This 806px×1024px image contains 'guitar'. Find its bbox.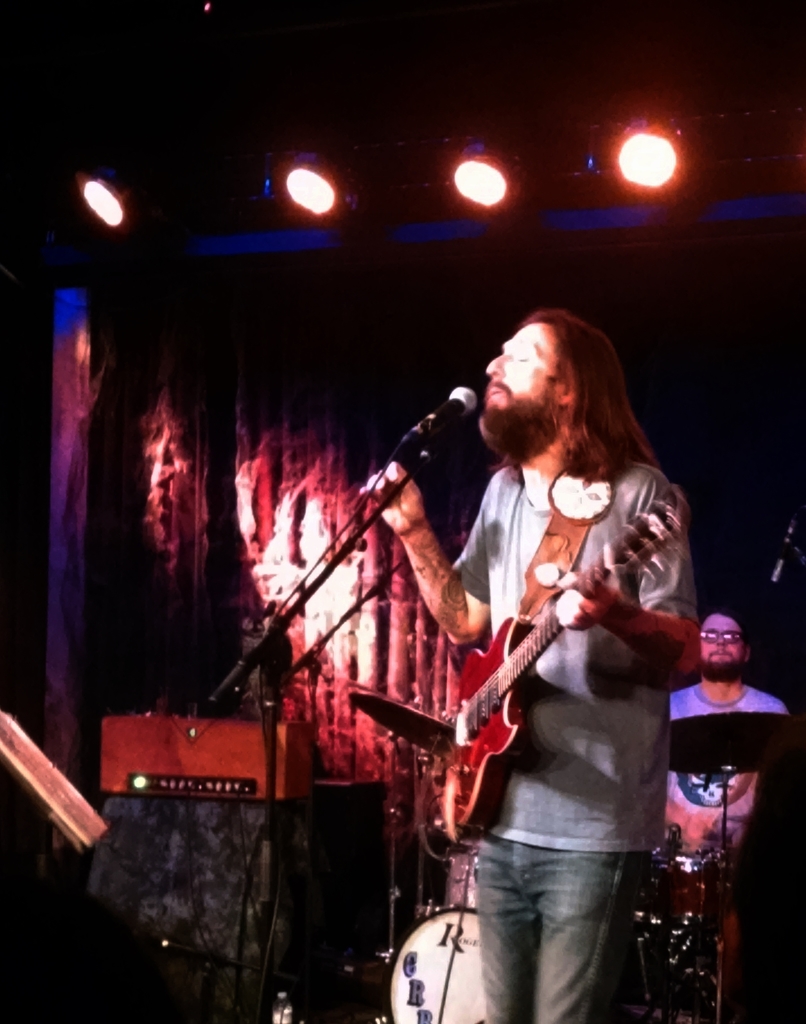
left=407, top=489, right=687, bottom=848.
